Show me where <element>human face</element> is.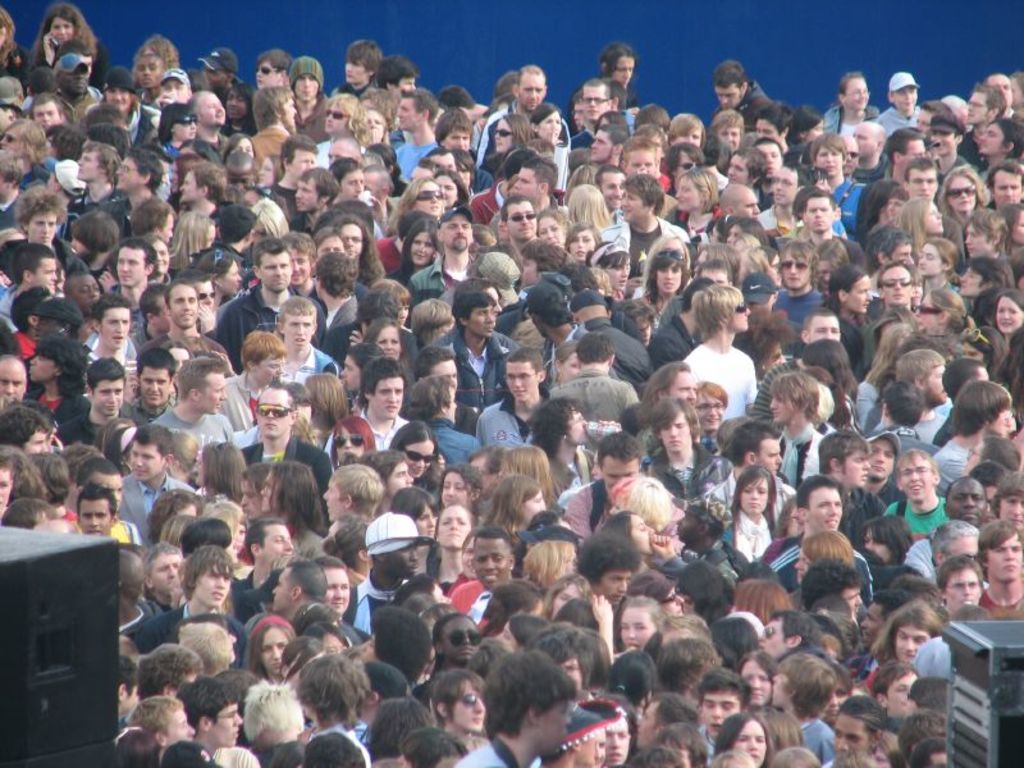
<element>human face</element> is at Rect(987, 529, 1016, 581).
